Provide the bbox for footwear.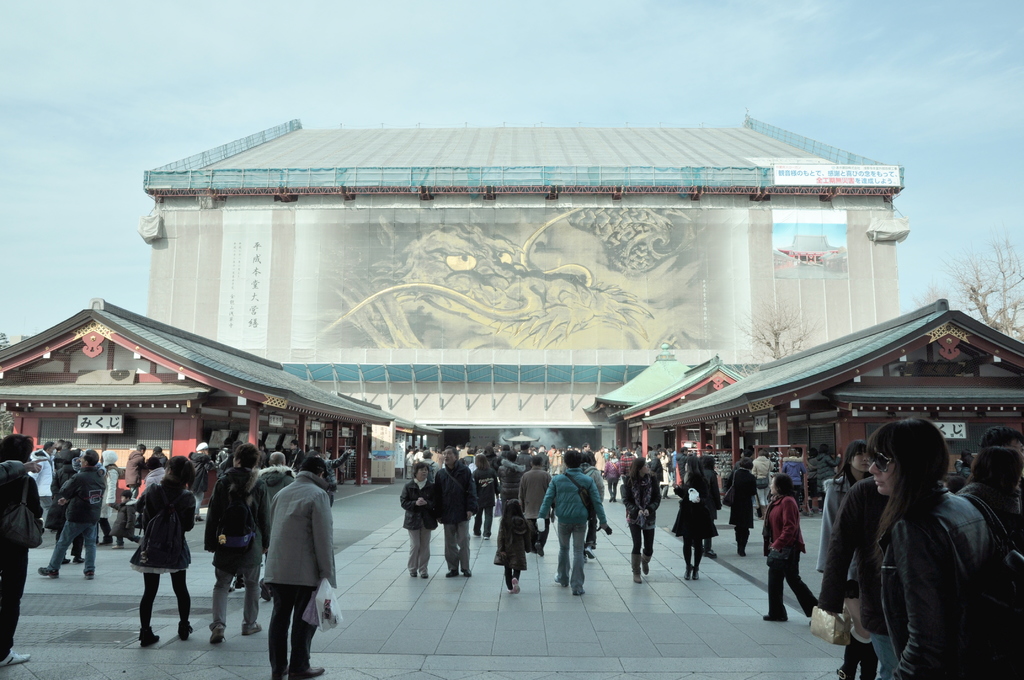
(x1=444, y1=570, x2=458, y2=578).
